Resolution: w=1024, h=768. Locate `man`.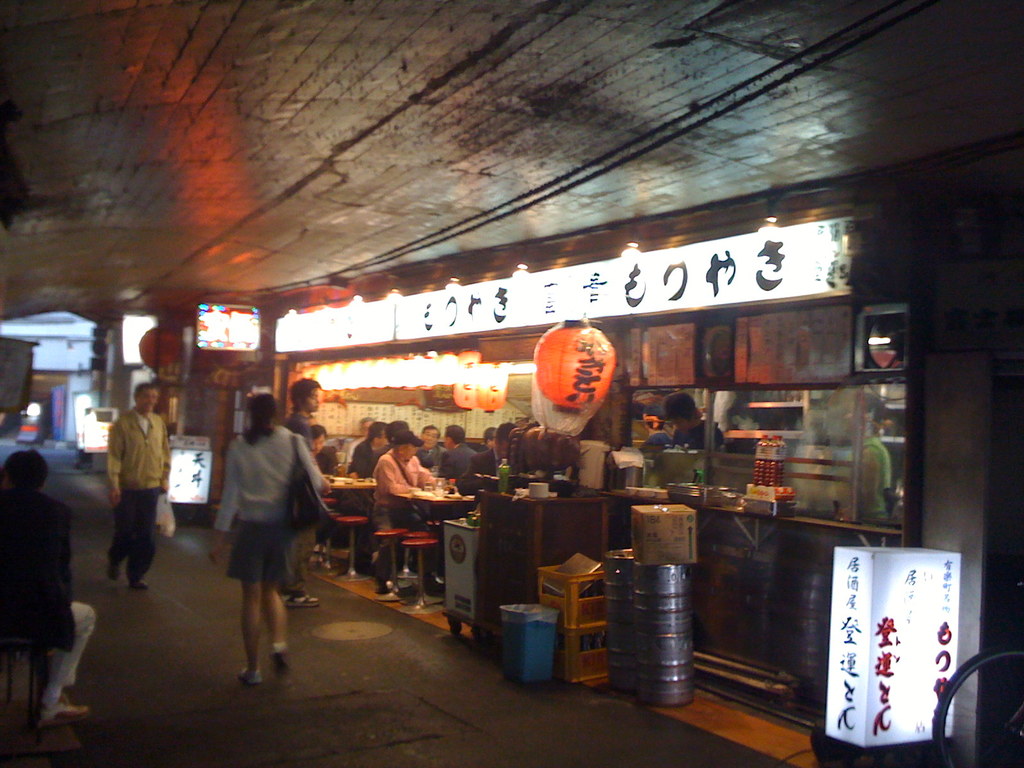
<box>440,422,477,480</box>.
